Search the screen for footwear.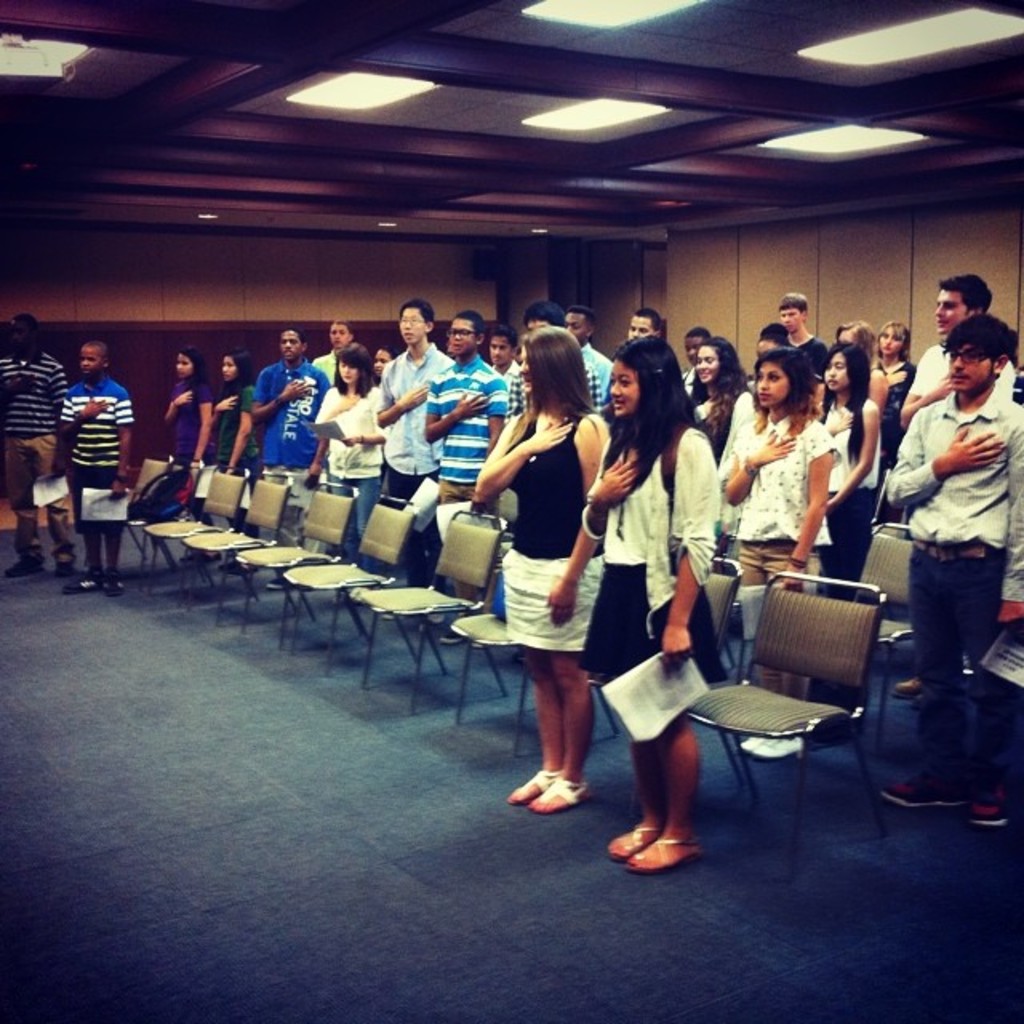
Found at {"x1": 880, "y1": 773, "x2": 970, "y2": 811}.
